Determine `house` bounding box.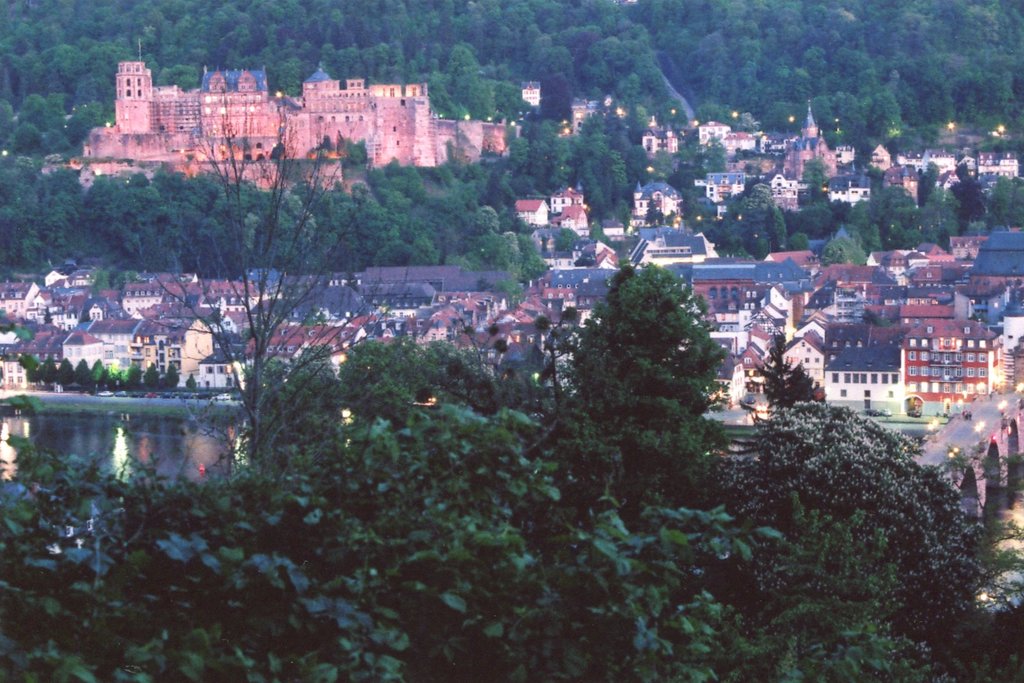
Determined: pyautogui.locateOnScreen(769, 164, 797, 211).
